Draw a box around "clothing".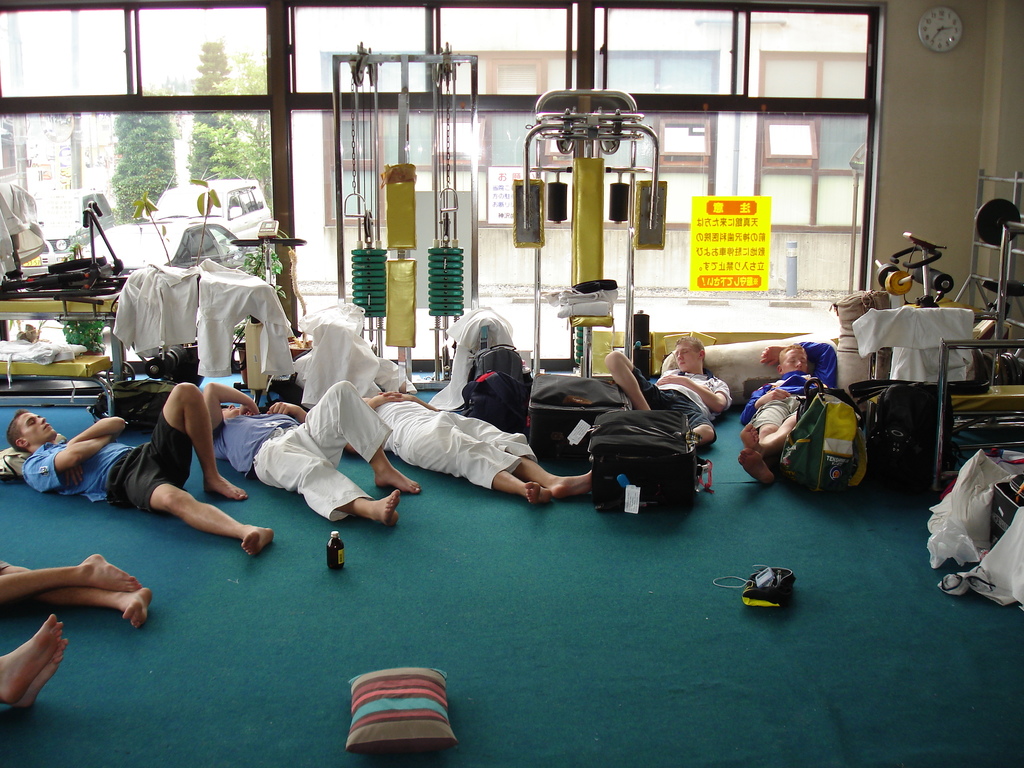
left=742, top=344, right=840, bottom=428.
